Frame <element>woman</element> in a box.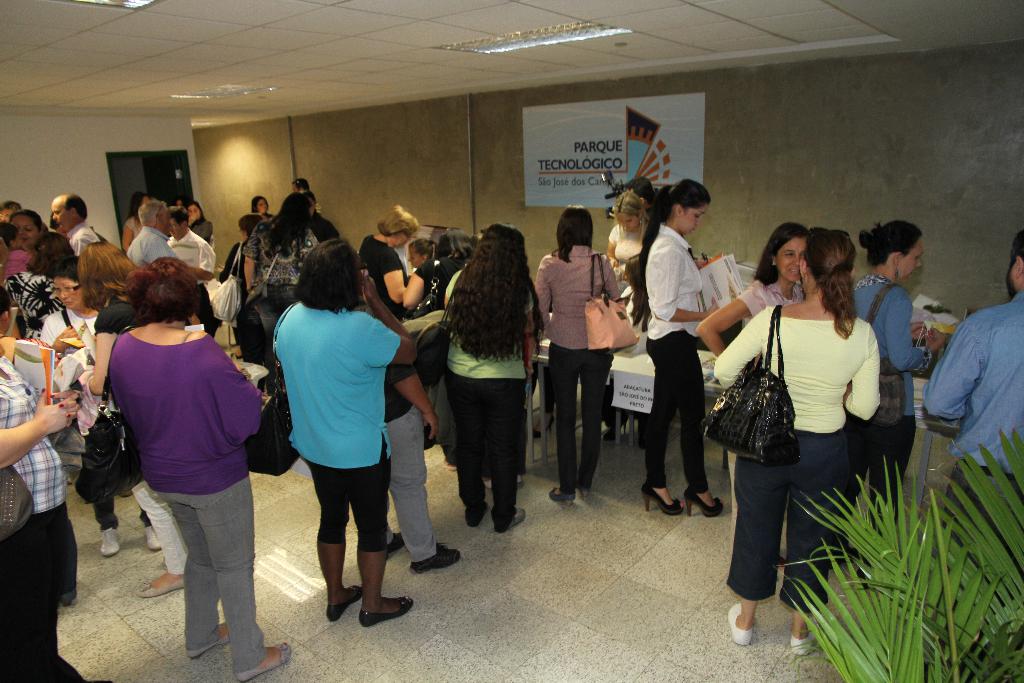
(left=607, top=191, right=649, bottom=270).
